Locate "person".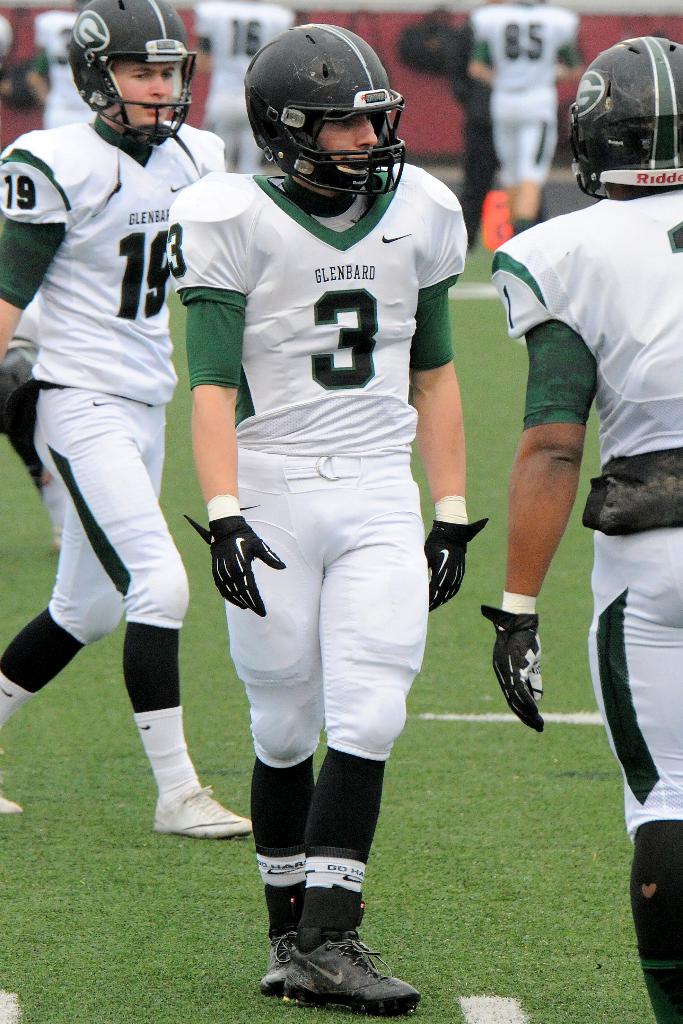
Bounding box: box=[461, 0, 583, 226].
